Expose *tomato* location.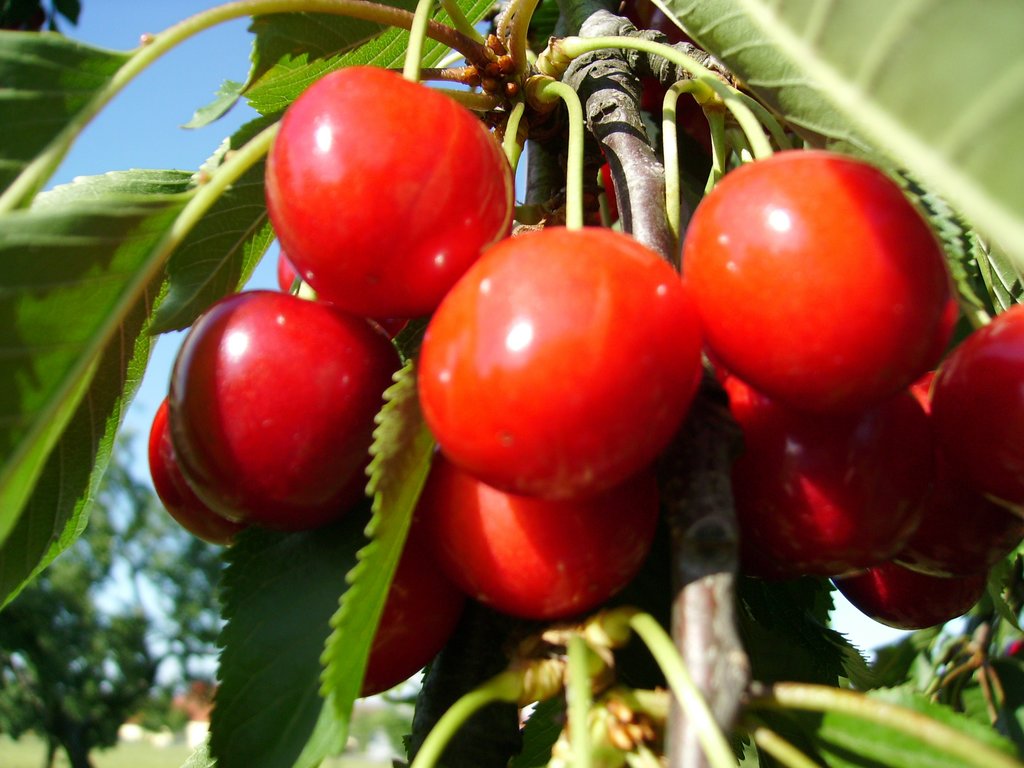
Exposed at (x1=170, y1=292, x2=408, y2=527).
